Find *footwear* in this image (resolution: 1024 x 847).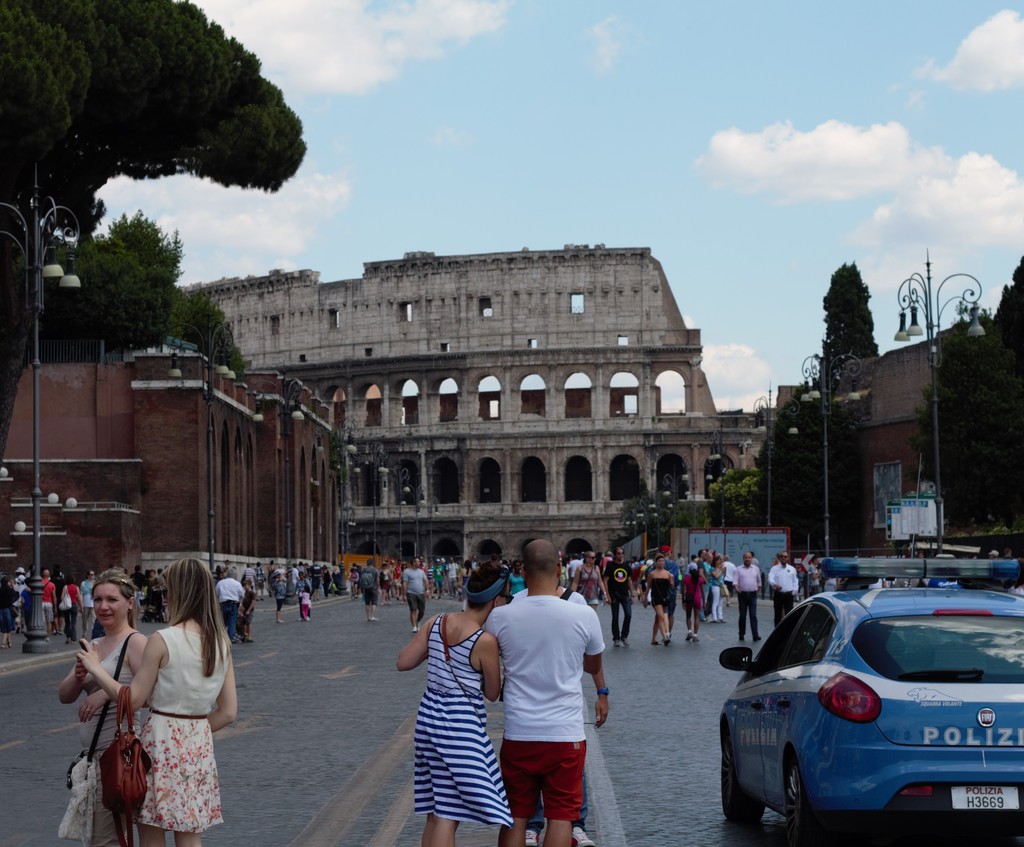
[412,626,417,632].
